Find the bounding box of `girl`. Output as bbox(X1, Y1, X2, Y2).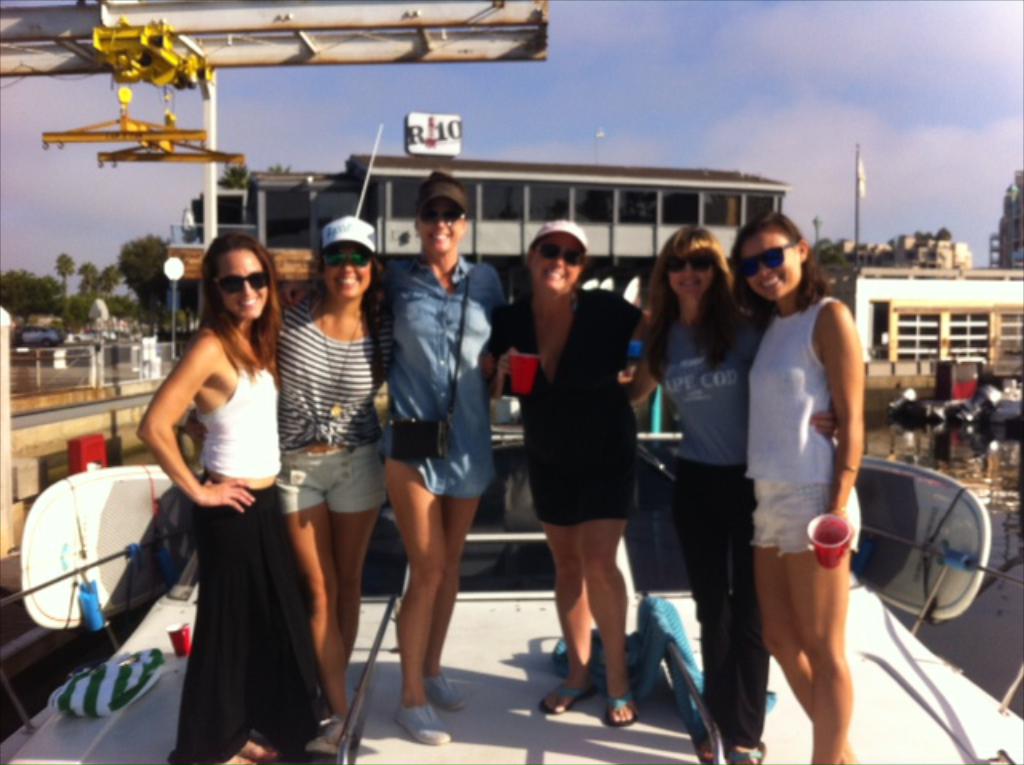
bbox(362, 157, 507, 744).
